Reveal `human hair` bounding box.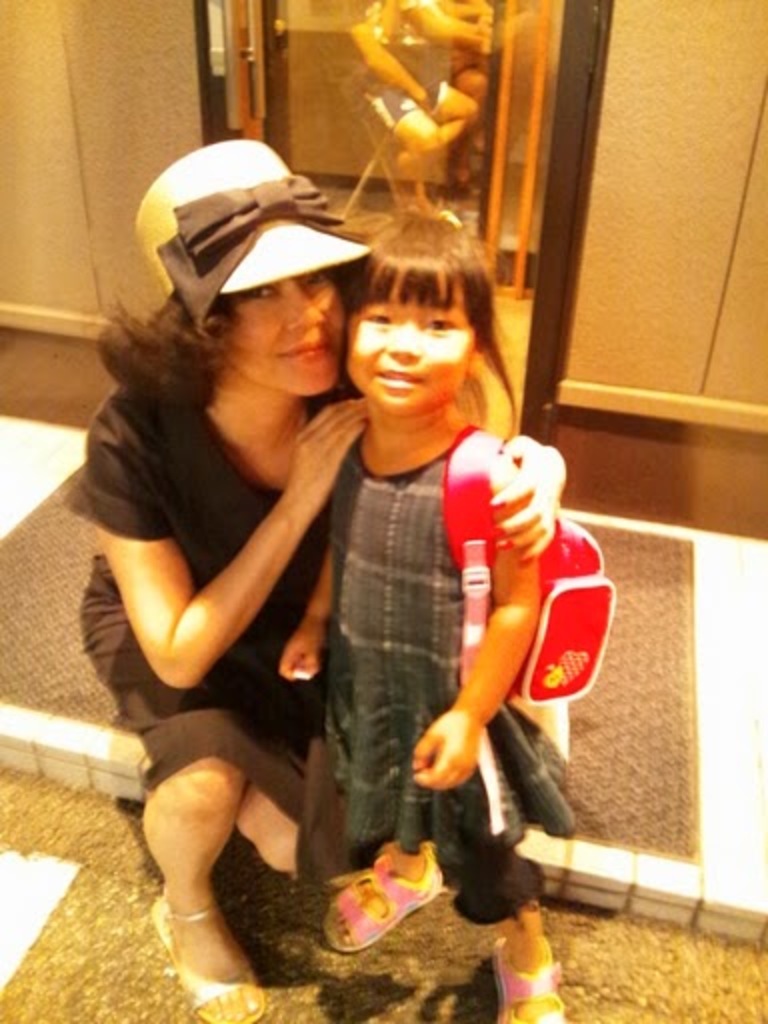
Revealed: 88/282/232/414.
